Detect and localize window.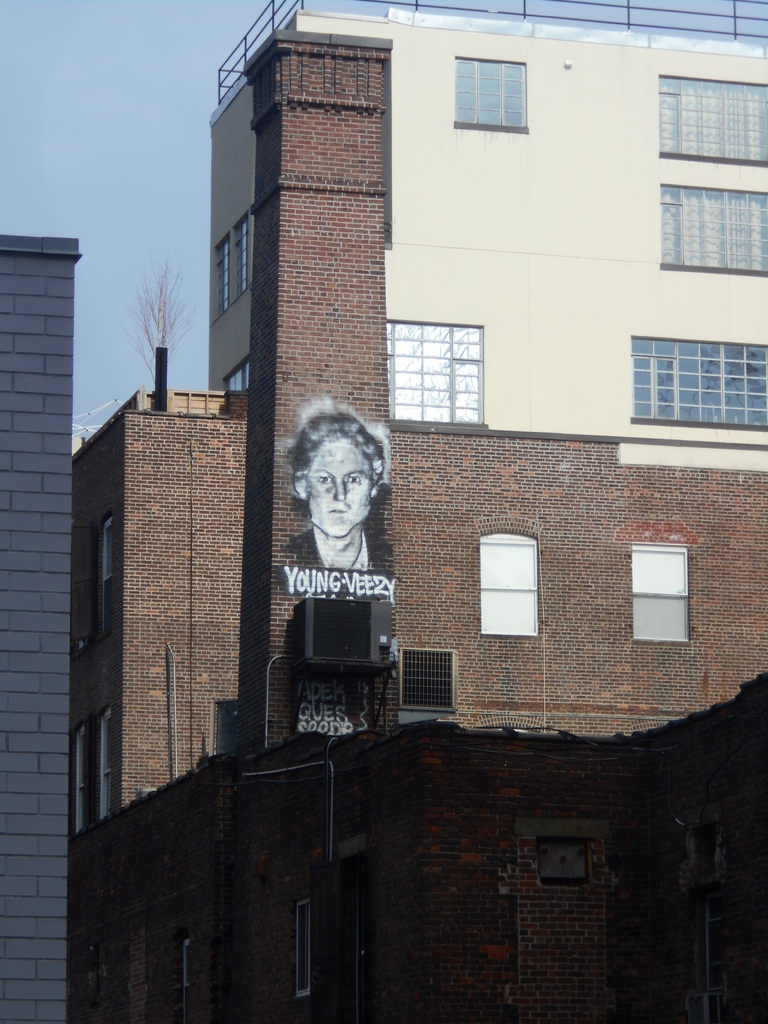
Localized at locate(403, 645, 461, 711).
